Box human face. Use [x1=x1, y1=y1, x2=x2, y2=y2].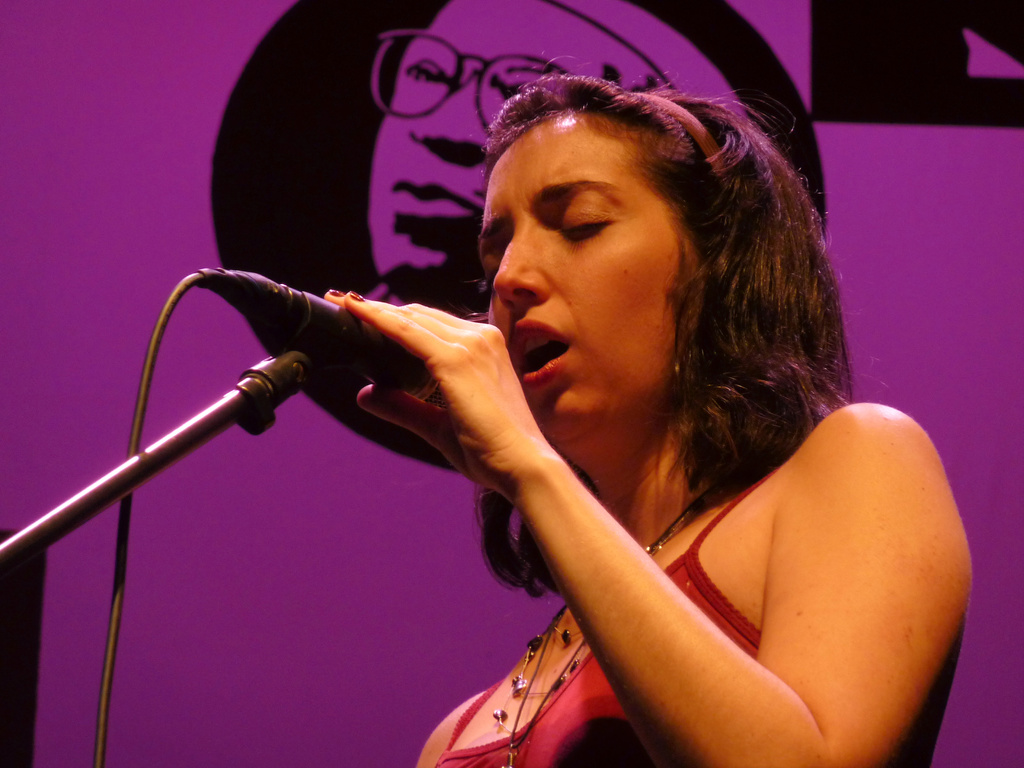
[x1=366, y1=3, x2=659, y2=287].
